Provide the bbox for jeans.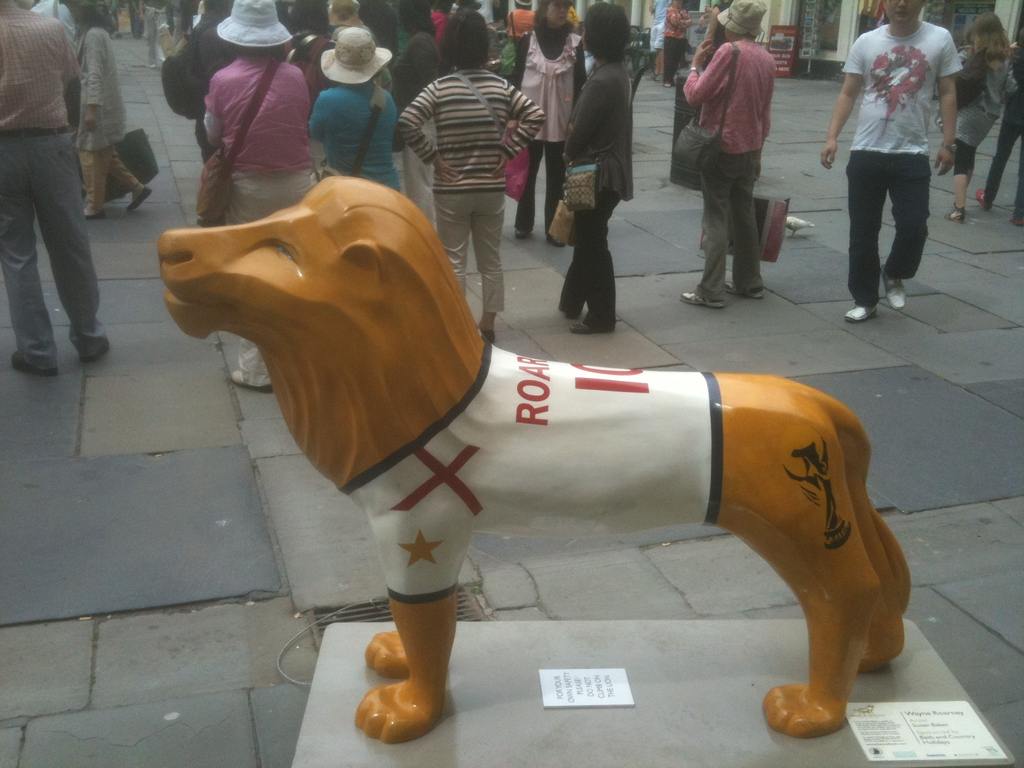
(left=658, top=35, right=685, bottom=88).
